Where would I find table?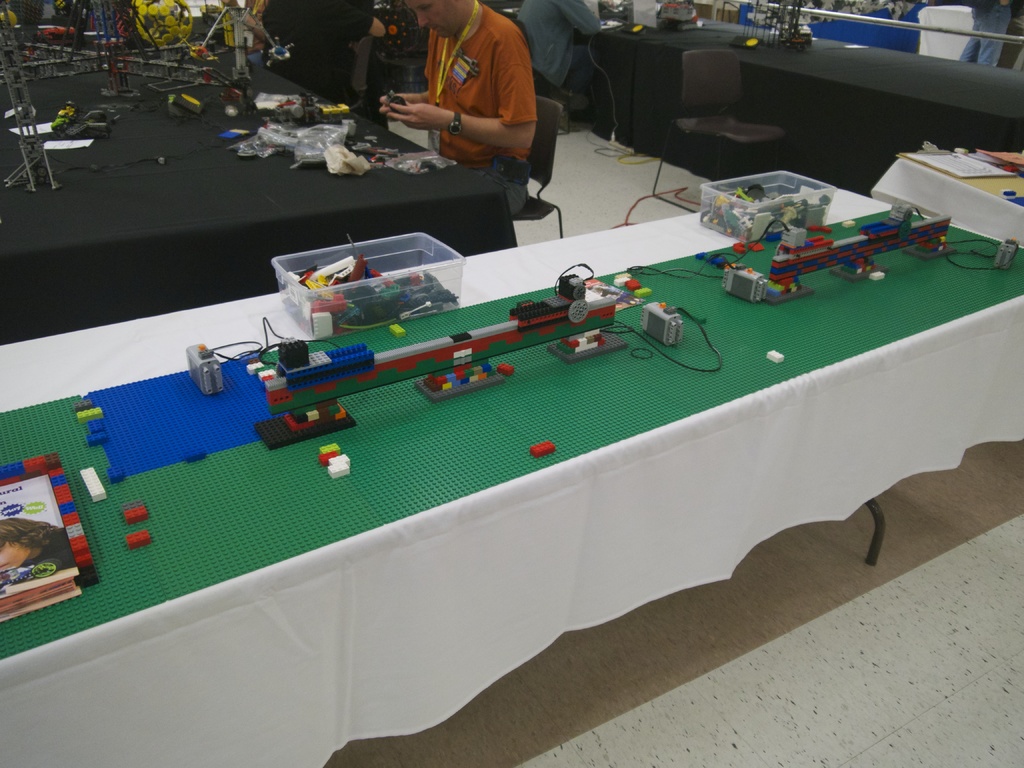
At (588, 1, 1023, 192).
